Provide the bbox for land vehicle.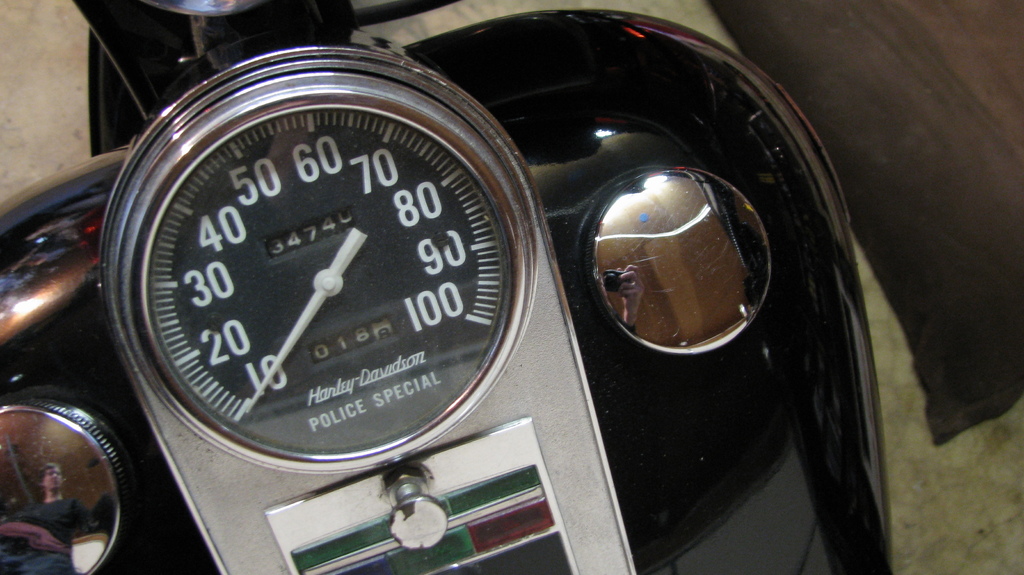
box=[0, 0, 888, 574].
